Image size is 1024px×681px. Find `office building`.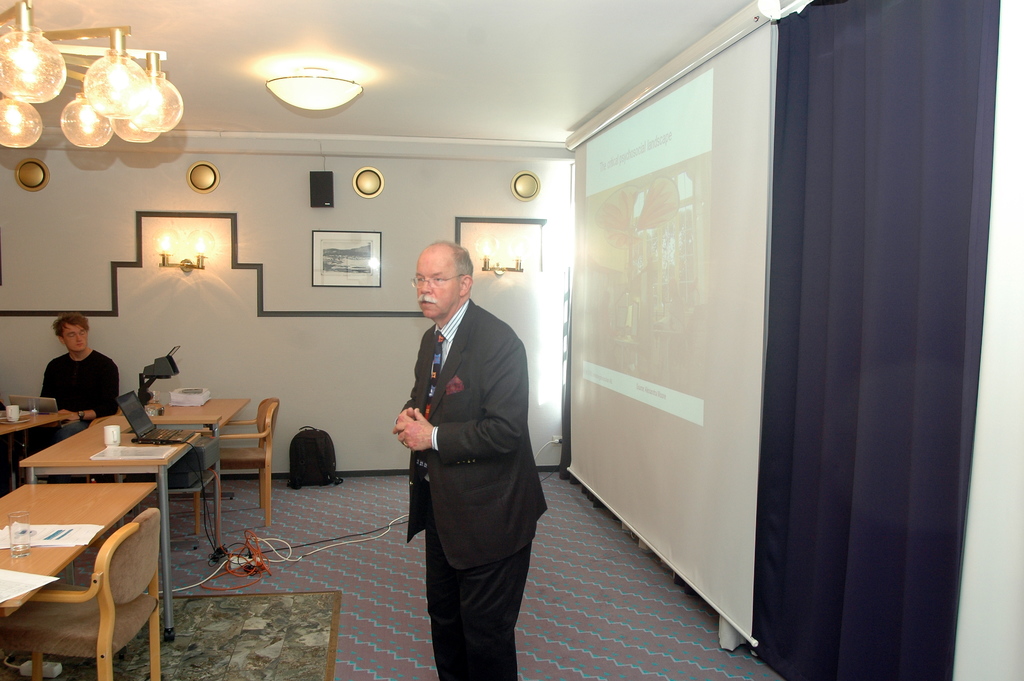
box(40, 0, 863, 670).
